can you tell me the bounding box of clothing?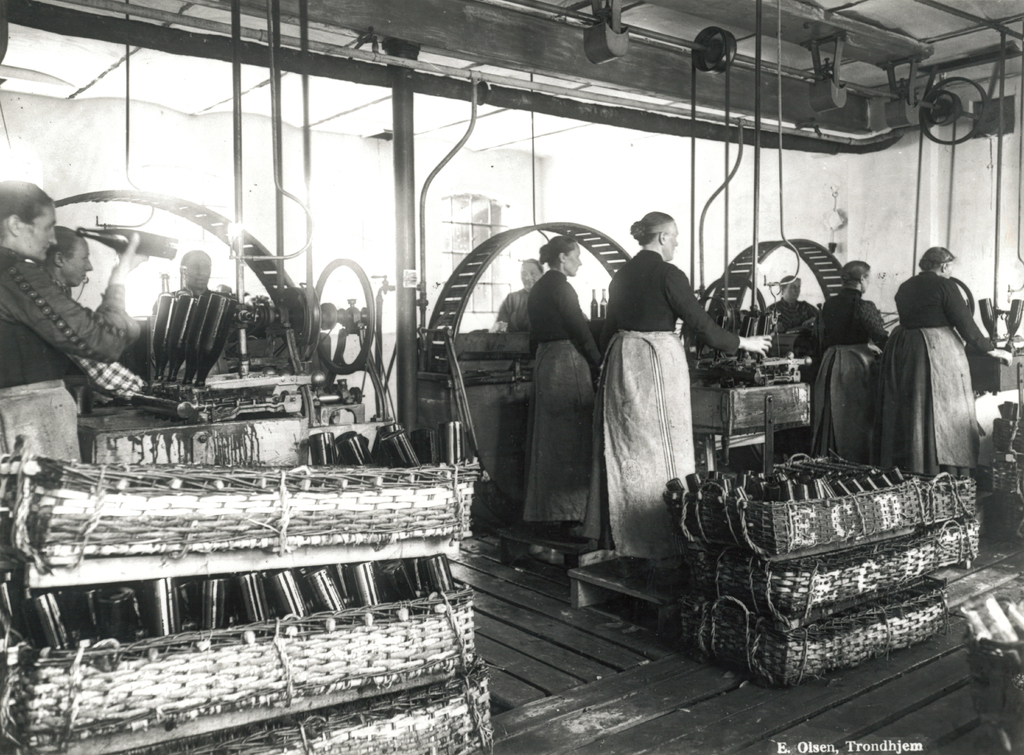
{"left": 586, "top": 246, "right": 745, "bottom": 562}.
